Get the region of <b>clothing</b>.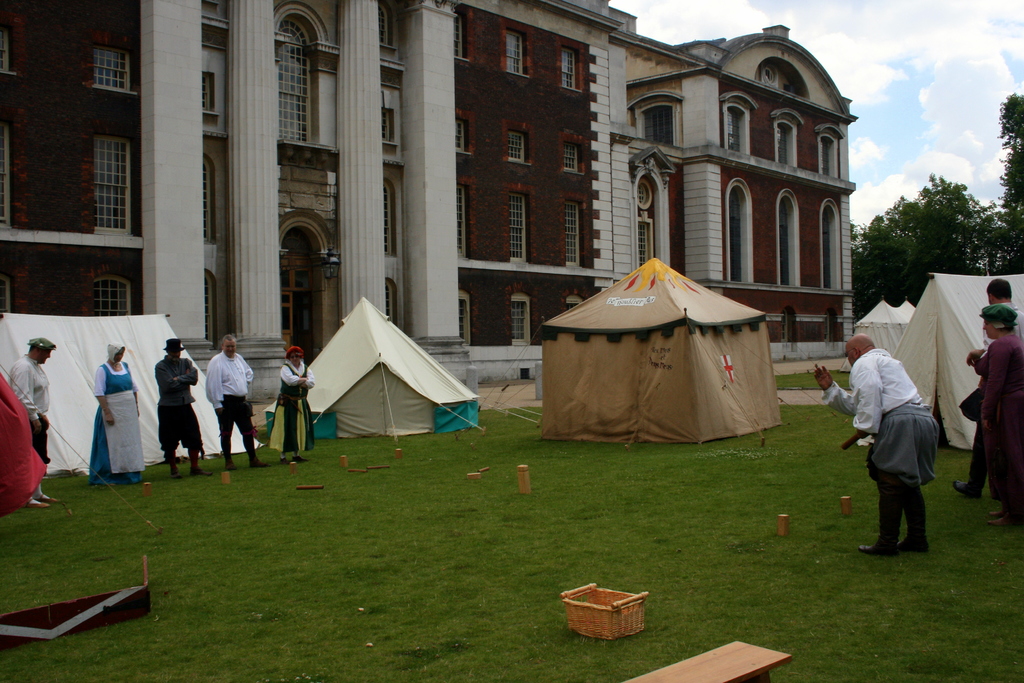
bbox=(78, 359, 157, 486).
